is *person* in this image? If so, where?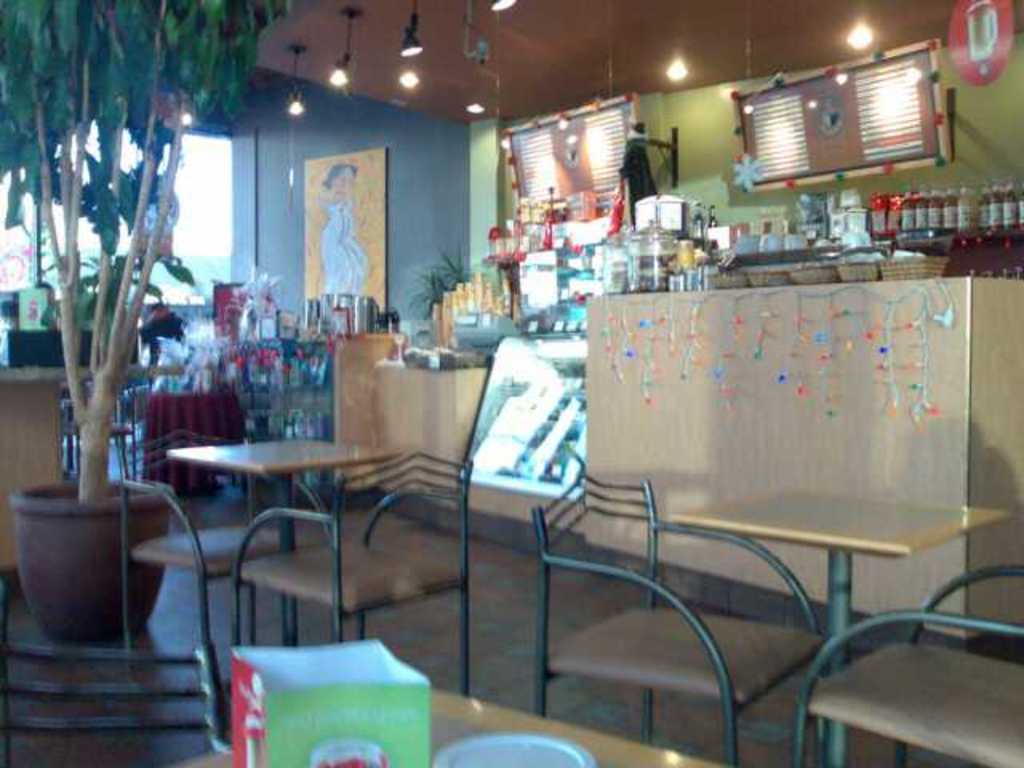
Yes, at bbox=[309, 160, 366, 291].
